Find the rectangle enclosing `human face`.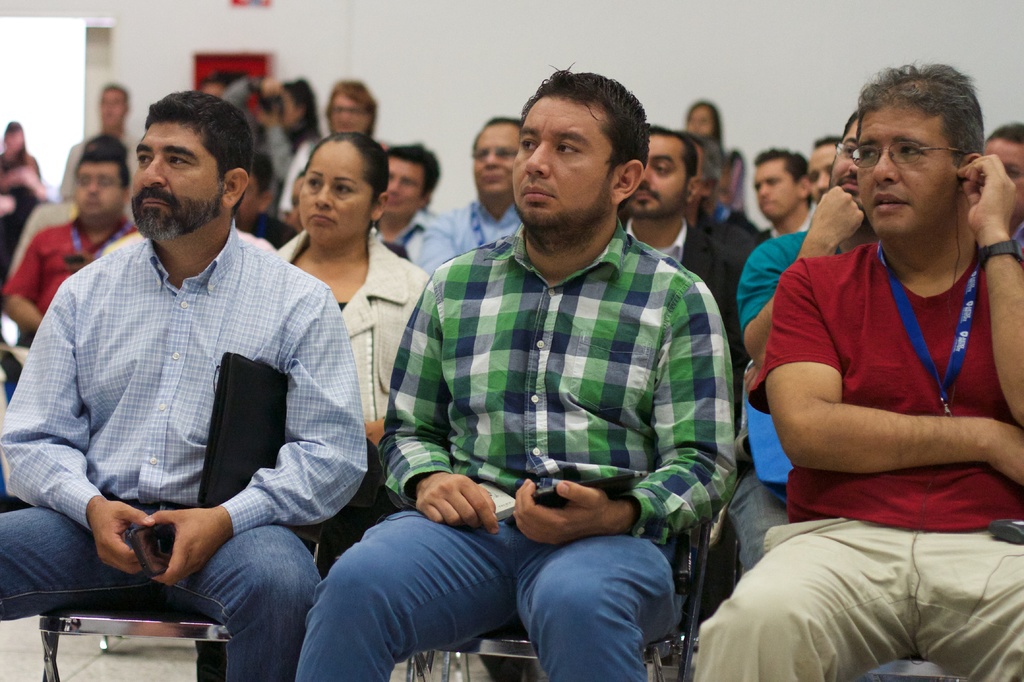
Rect(326, 88, 372, 134).
